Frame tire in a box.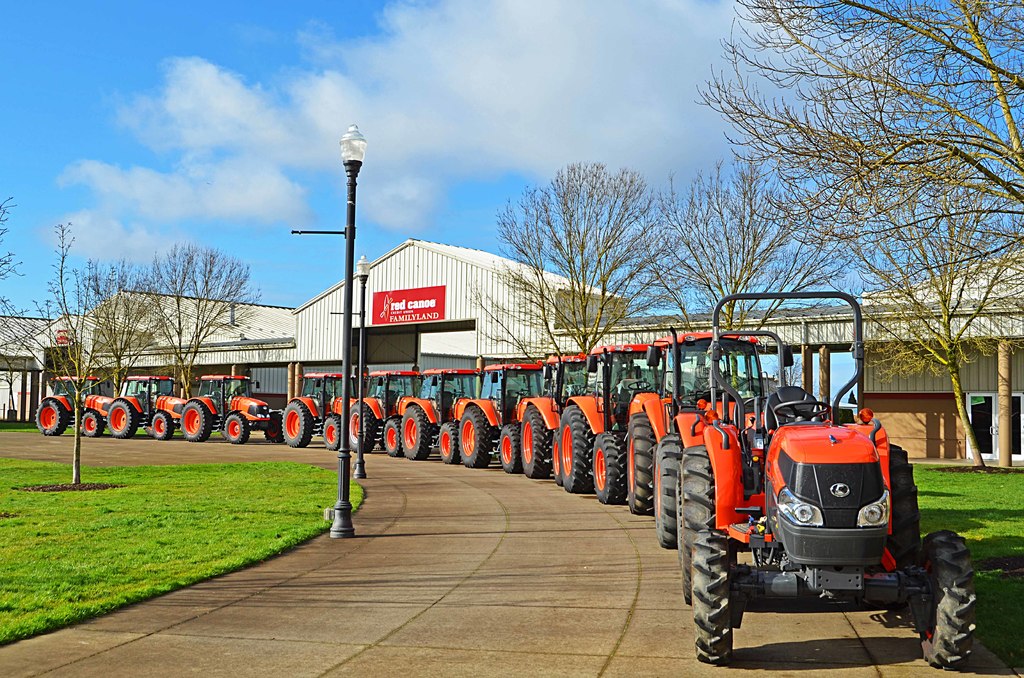
<box>915,529,979,668</box>.
